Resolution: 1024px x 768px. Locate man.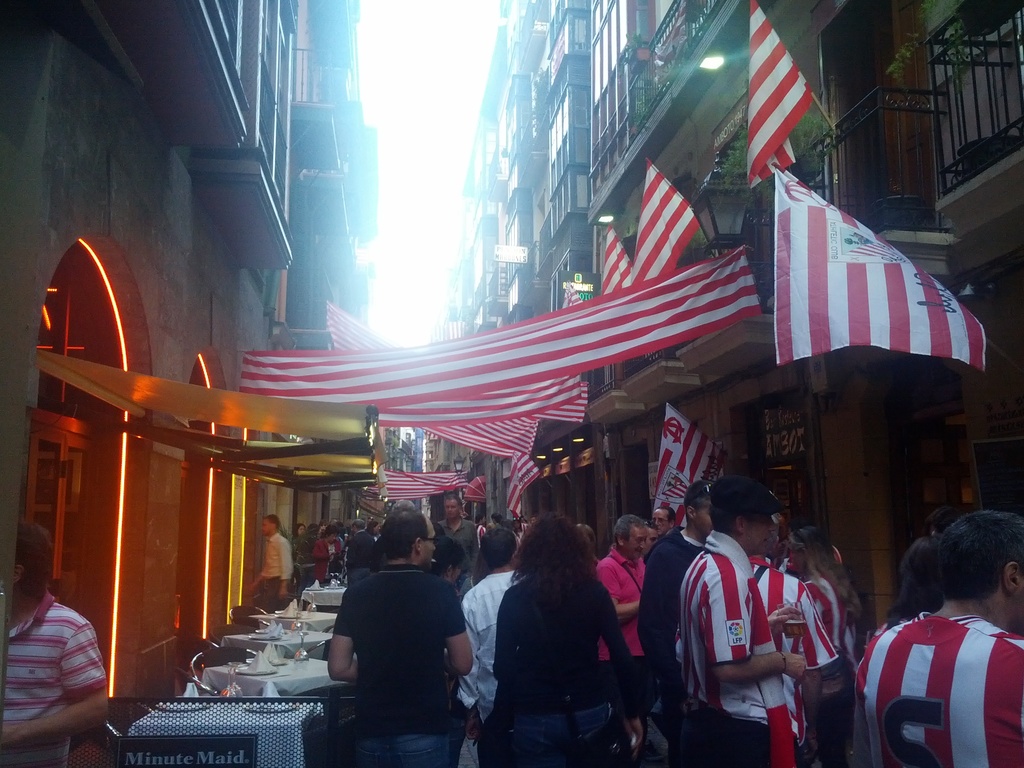
left=671, top=471, right=805, bottom=767.
